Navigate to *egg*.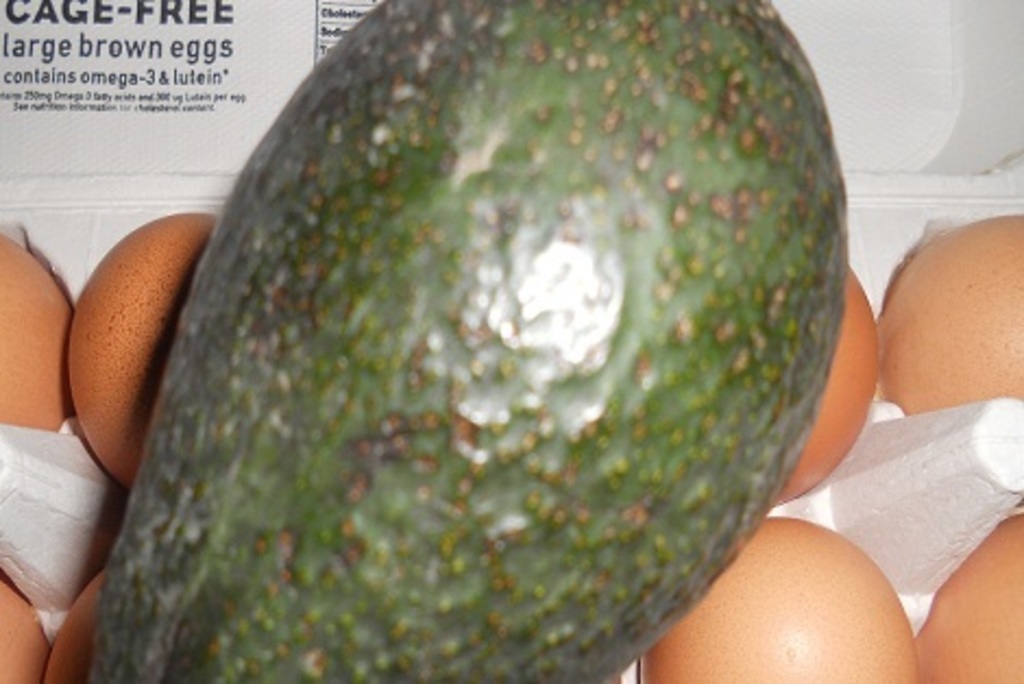
Navigation target: <region>636, 516, 924, 682</region>.
